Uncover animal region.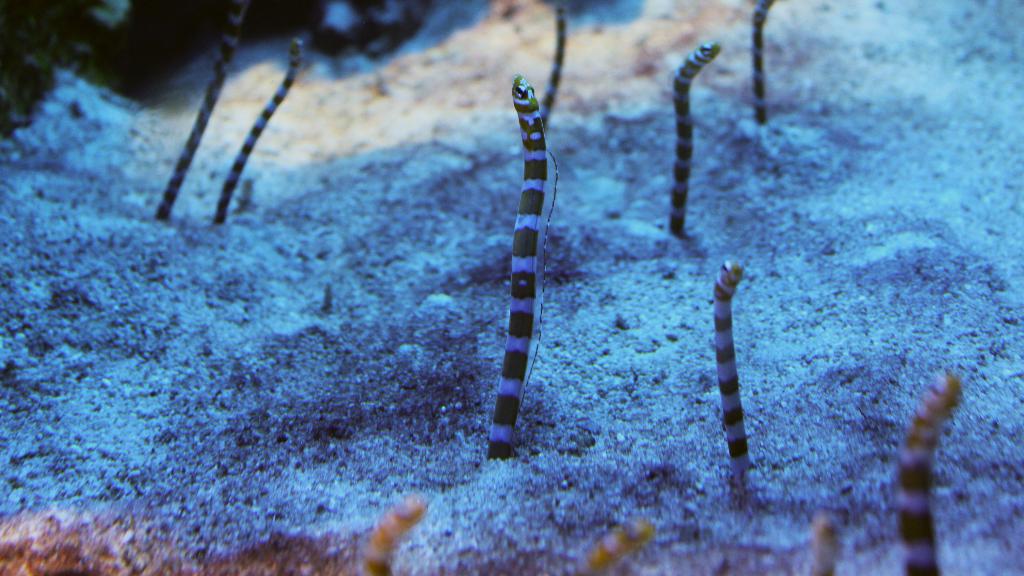
Uncovered: <box>155,0,254,219</box>.
